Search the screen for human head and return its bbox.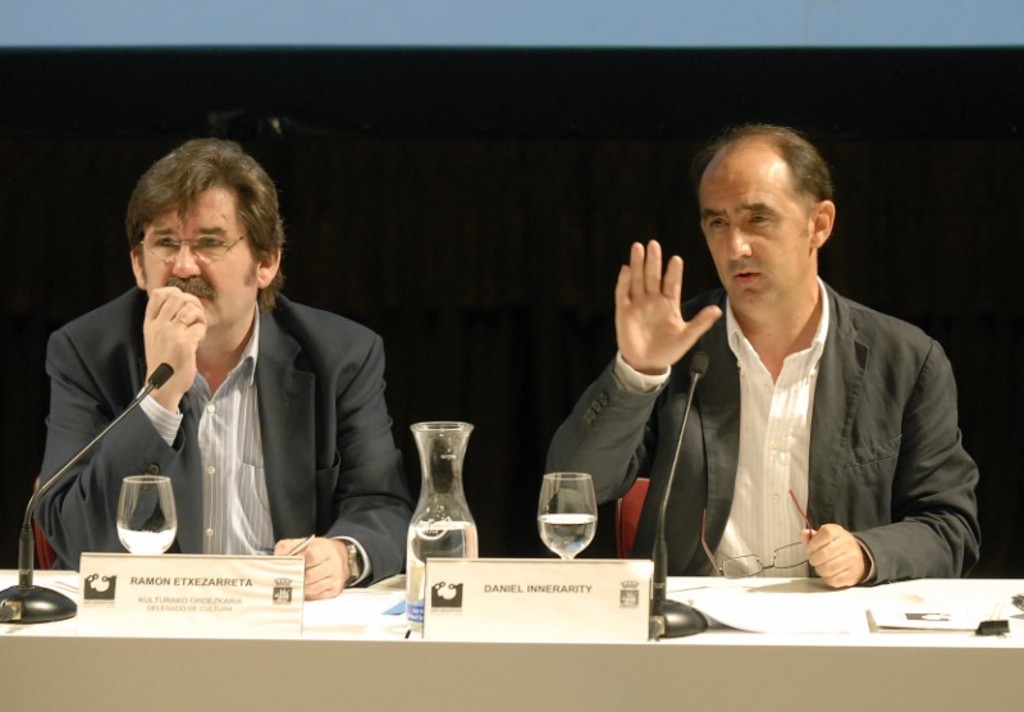
Found: <bbox>695, 127, 838, 320</bbox>.
